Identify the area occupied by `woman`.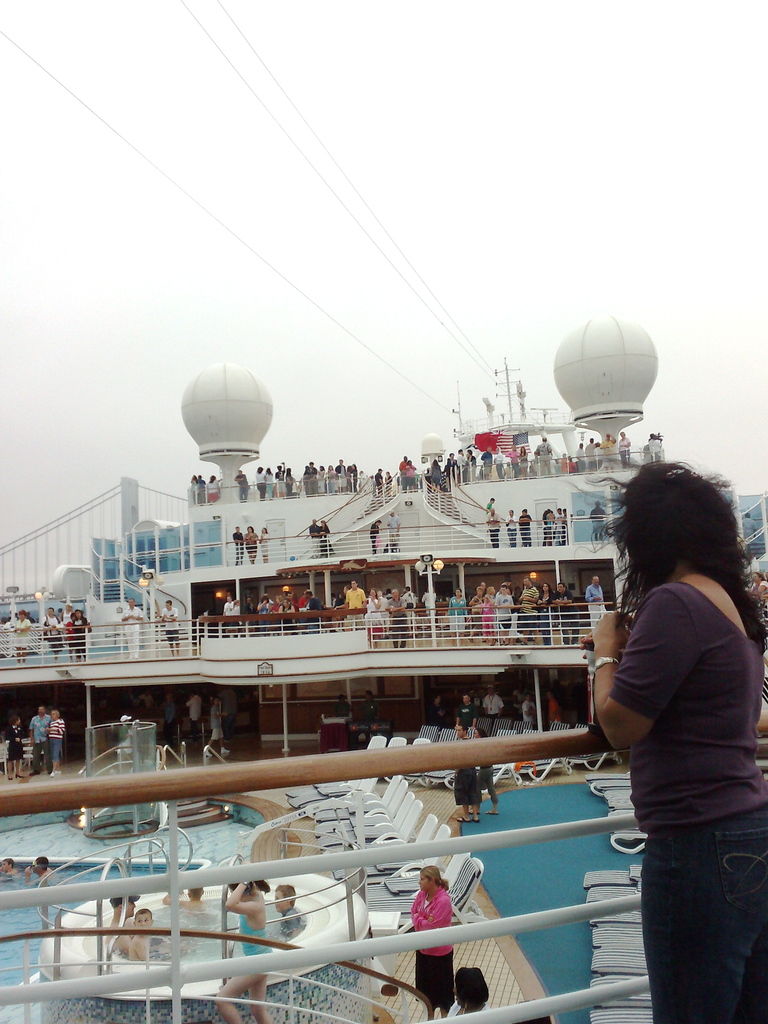
Area: crop(368, 518, 382, 554).
